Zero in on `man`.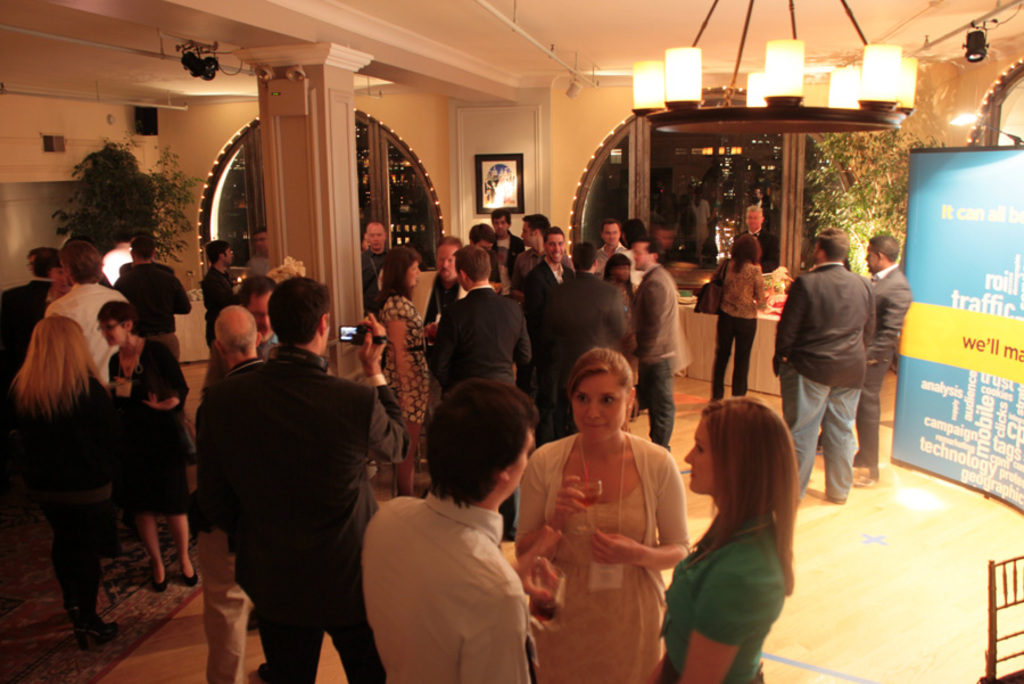
Zeroed in: crop(423, 236, 466, 330).
